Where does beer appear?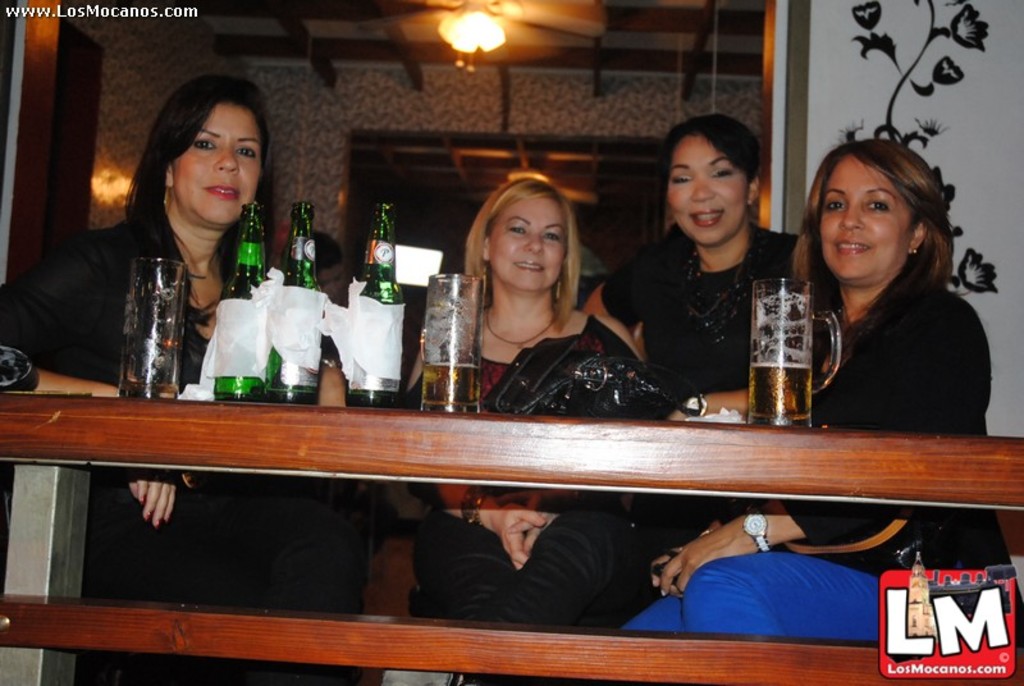
Appears at 210, 207, 278, 398.
